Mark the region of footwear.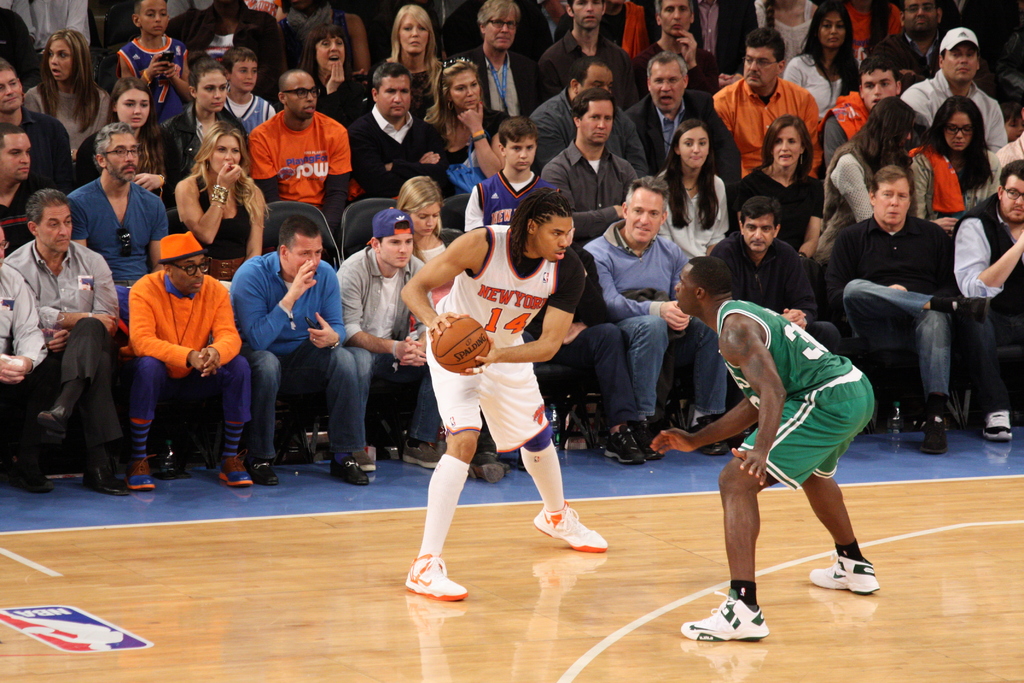
Region: {"left": 251, "top": 457, "right": 277, "bottom": 488}.
